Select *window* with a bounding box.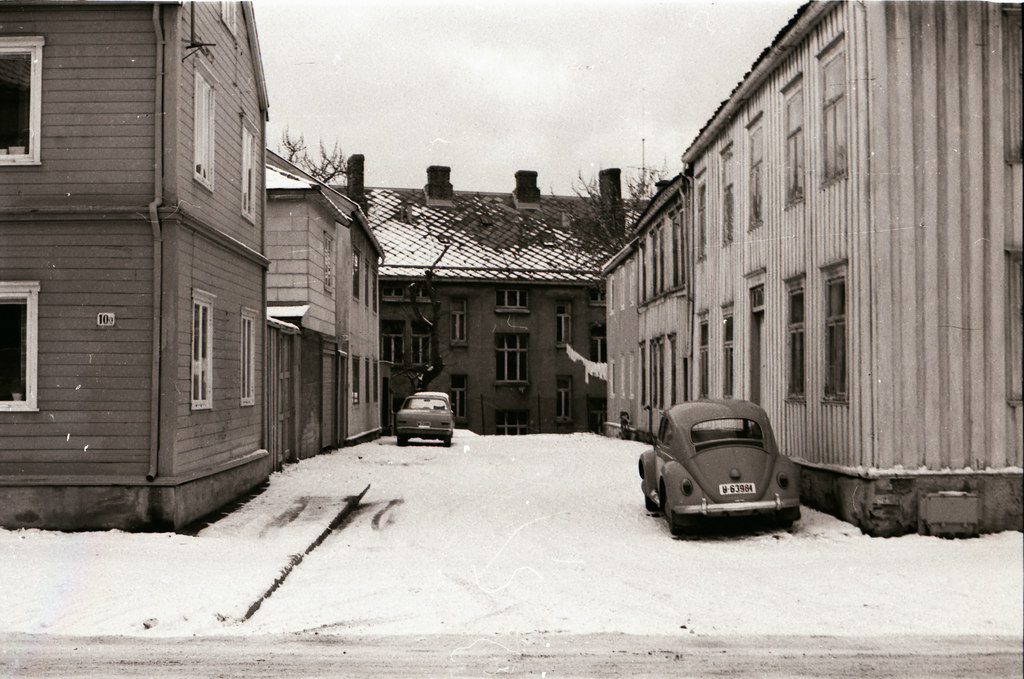
[x1=0, y1=283, x2=40, y2=410].
